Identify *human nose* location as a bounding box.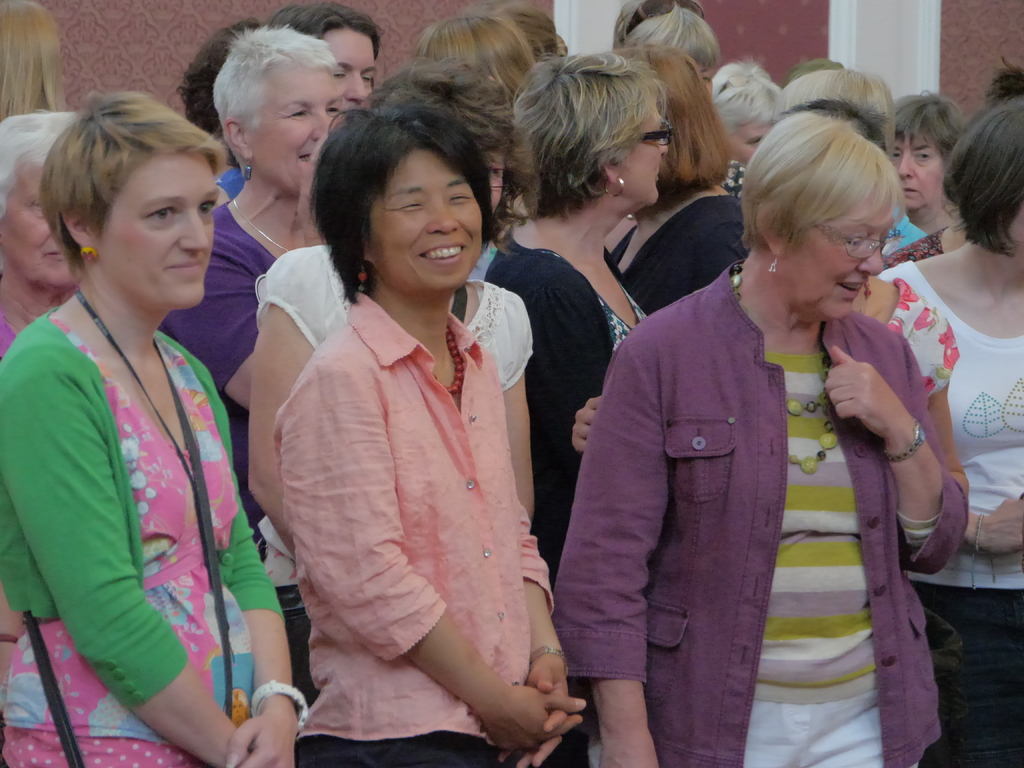
bbox=[898, 154, 915, 182].
